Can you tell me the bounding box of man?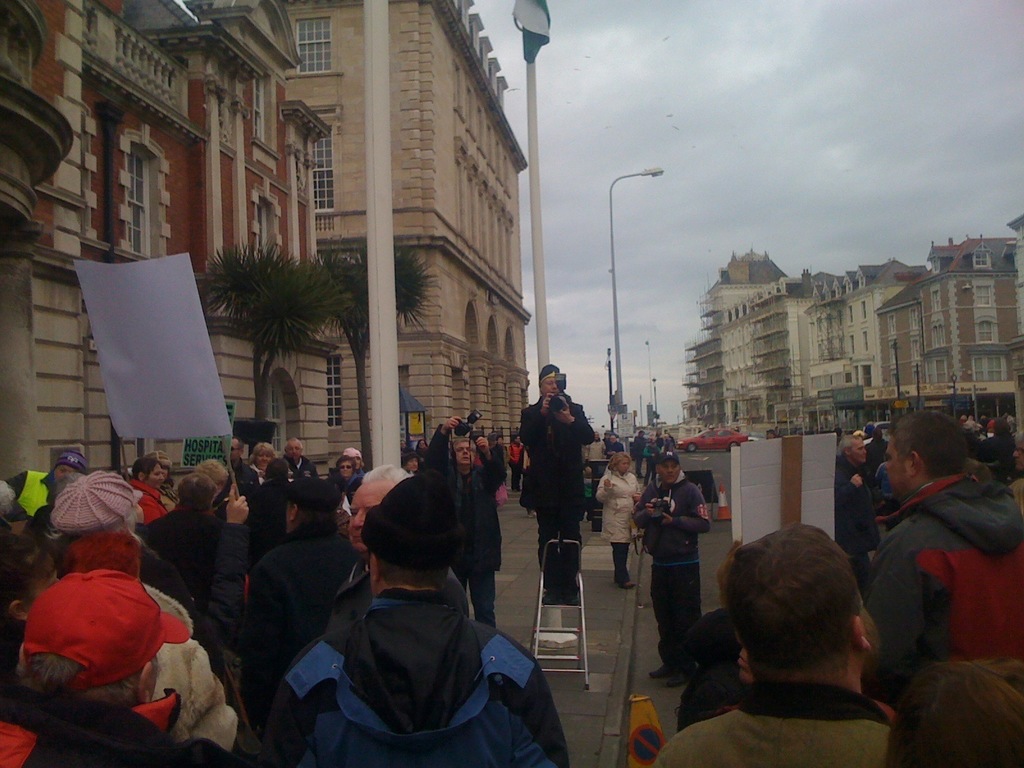
bbox=(268, 460, 680, 764).
